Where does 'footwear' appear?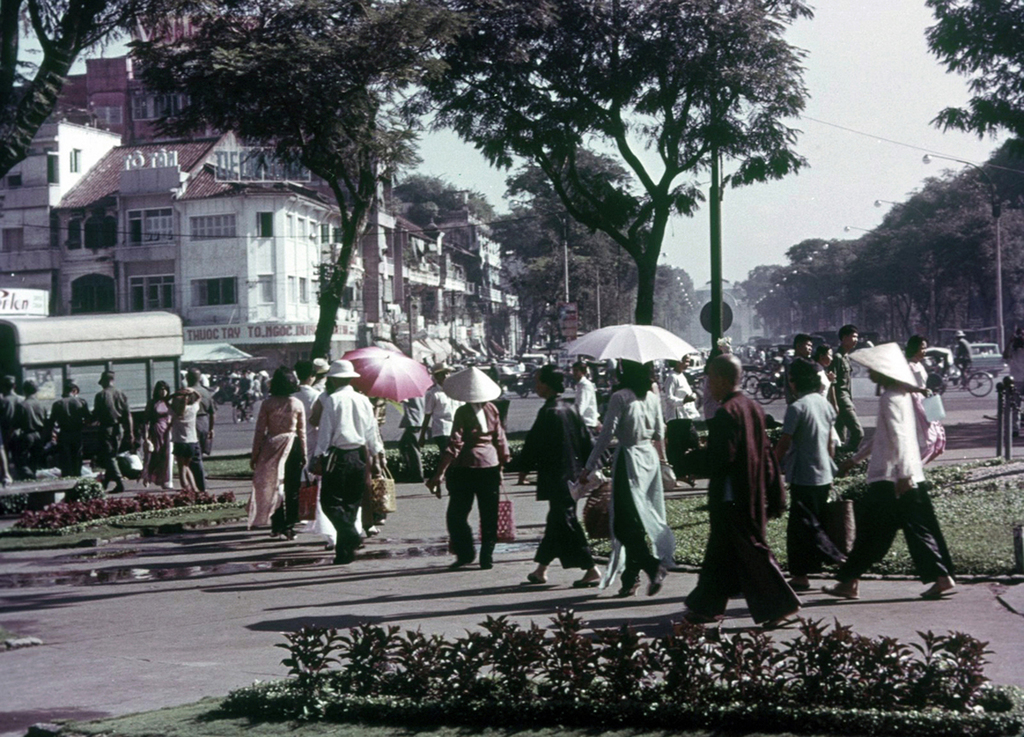
Appears at region(528, 571, 549, 586).
